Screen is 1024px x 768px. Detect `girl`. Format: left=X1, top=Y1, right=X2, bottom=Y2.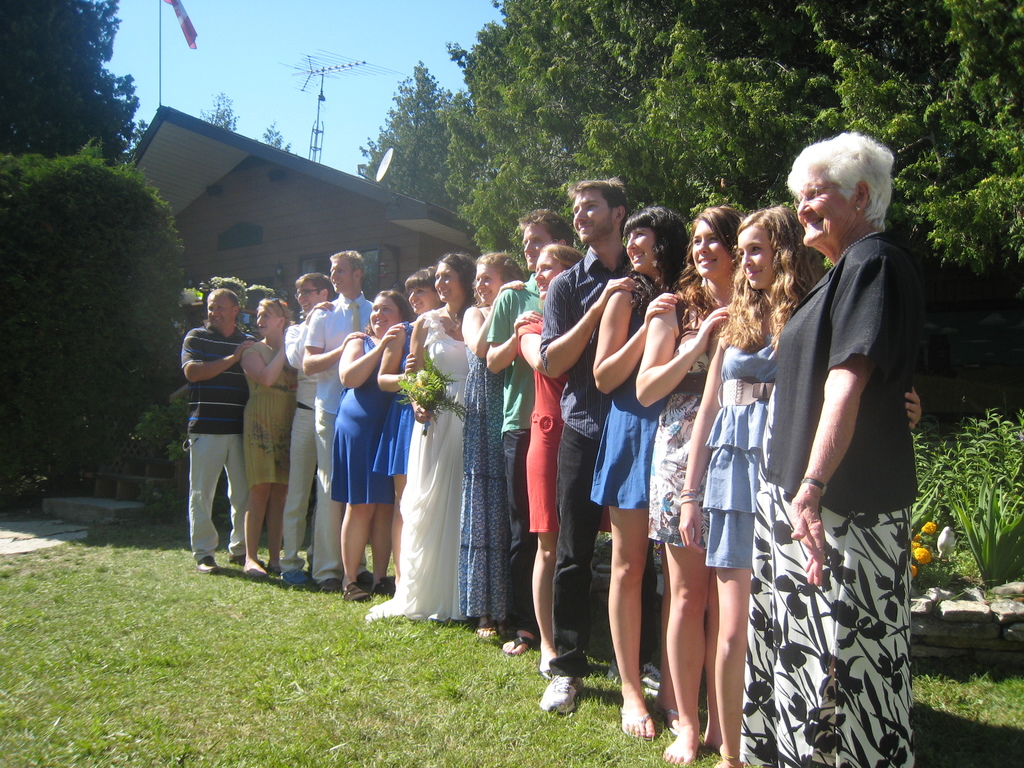
left=520, top=241, right=585, bottom=683.
